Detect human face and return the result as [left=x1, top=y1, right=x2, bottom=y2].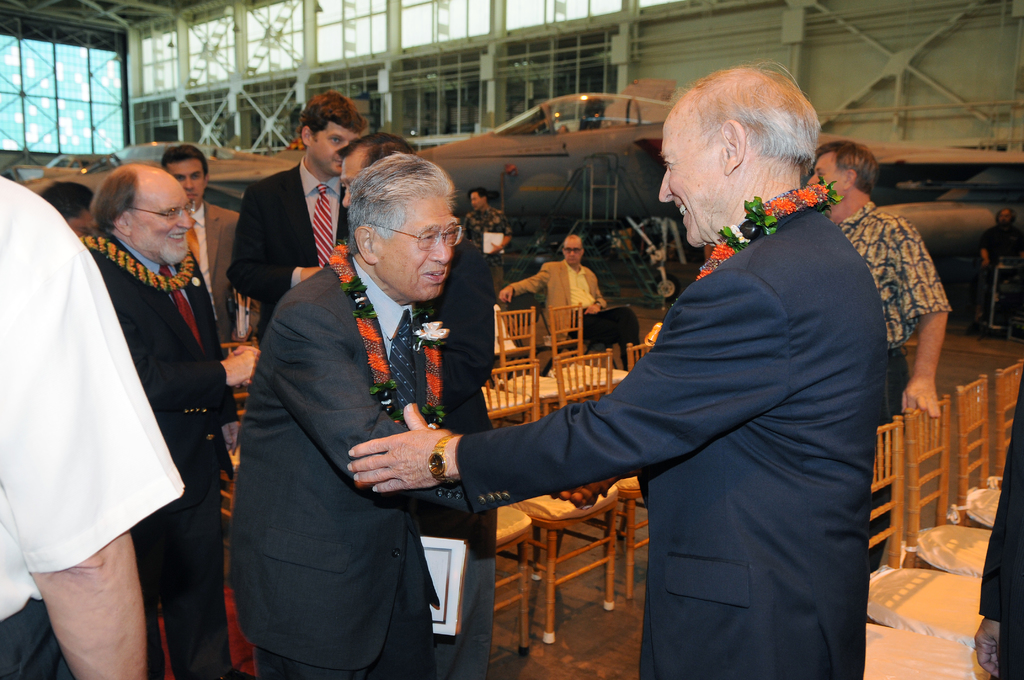
[left=168, top=161, right=207, bottom=203].
